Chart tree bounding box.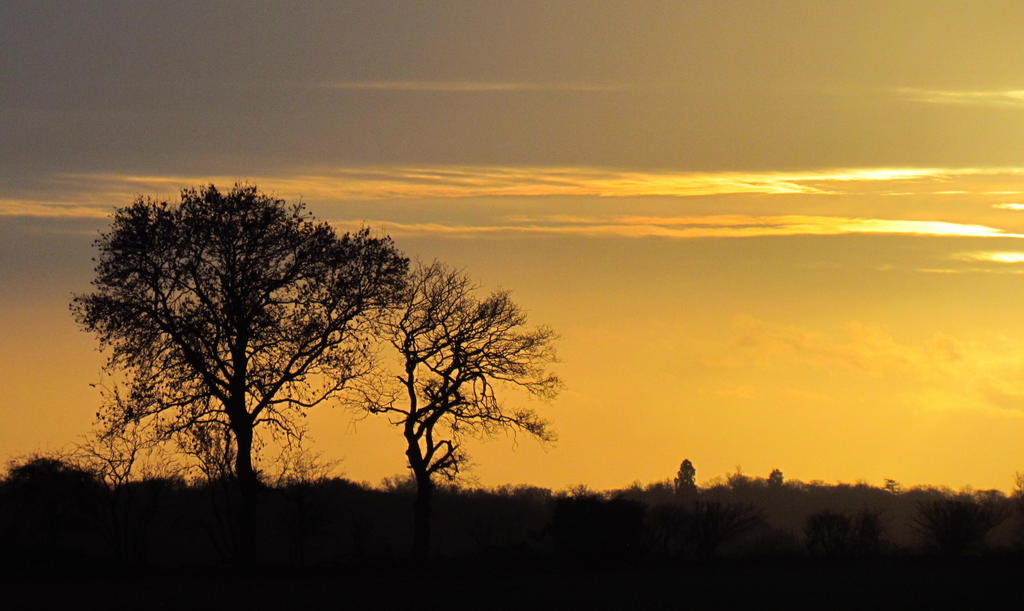
Charted: x1=0 y1=450 x2=105 y2=500.
